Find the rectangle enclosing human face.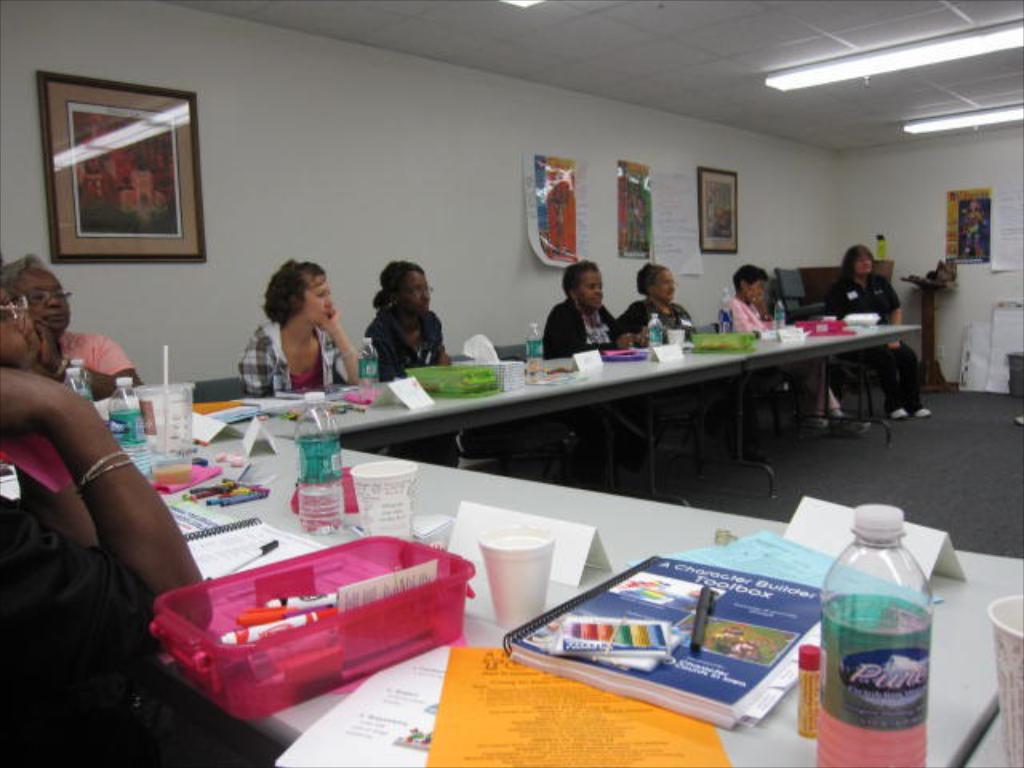
bbox=(0, 293, 43, 370).
